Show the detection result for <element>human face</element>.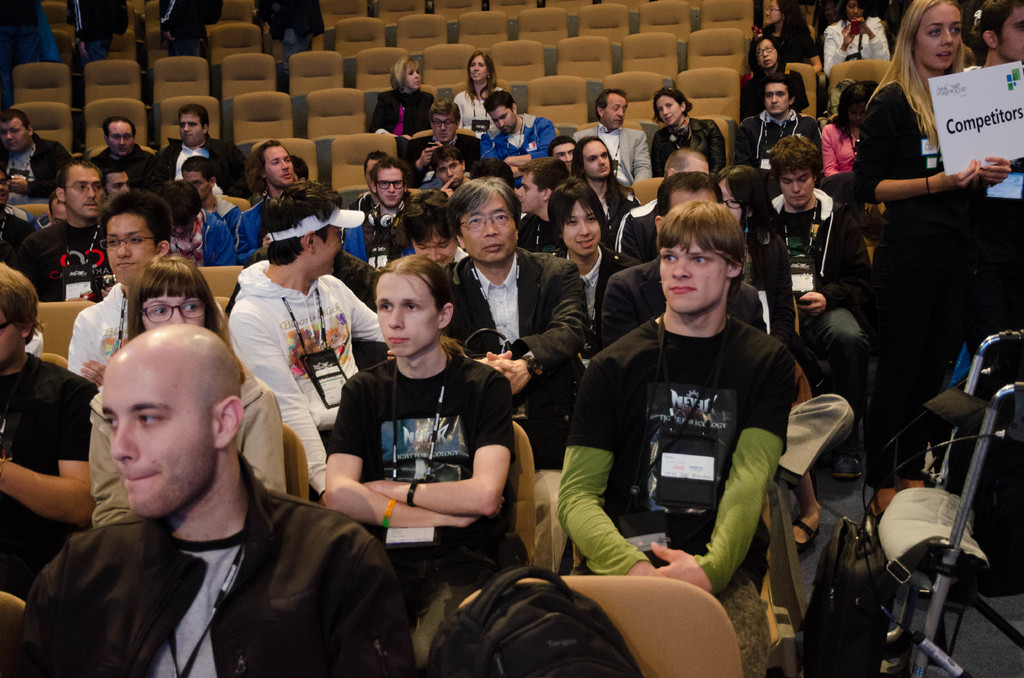
780/166/811/209.
